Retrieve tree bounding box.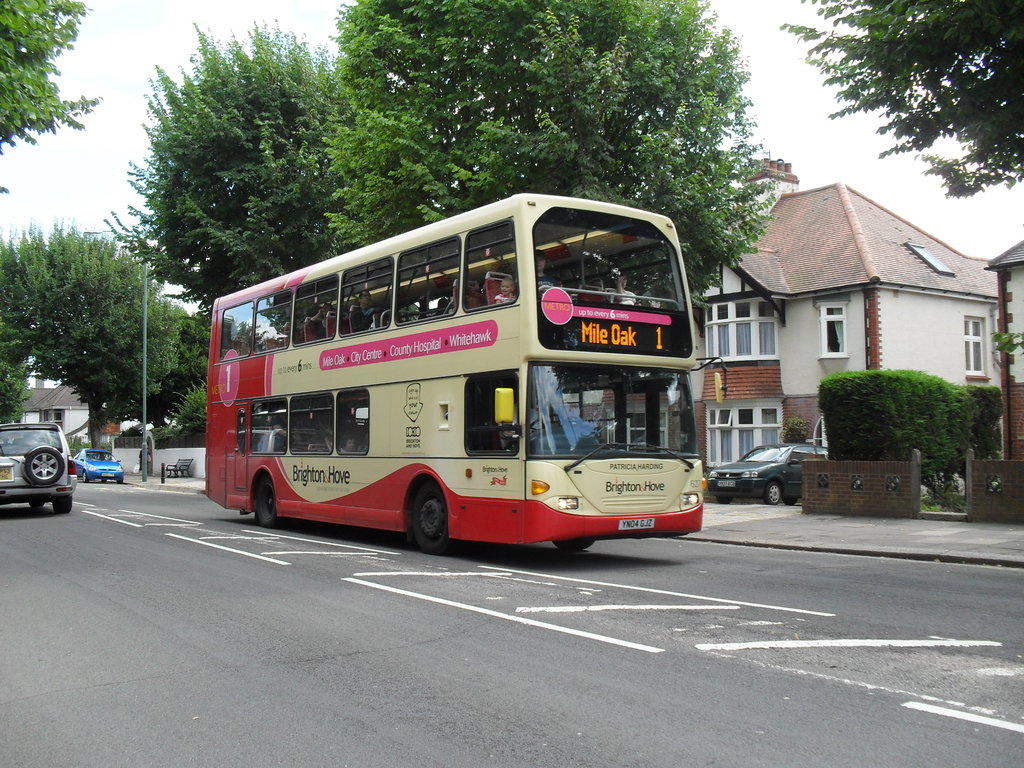
Bounding box: pyautogui.locateOnScreen(332, 0, 769, 300).
